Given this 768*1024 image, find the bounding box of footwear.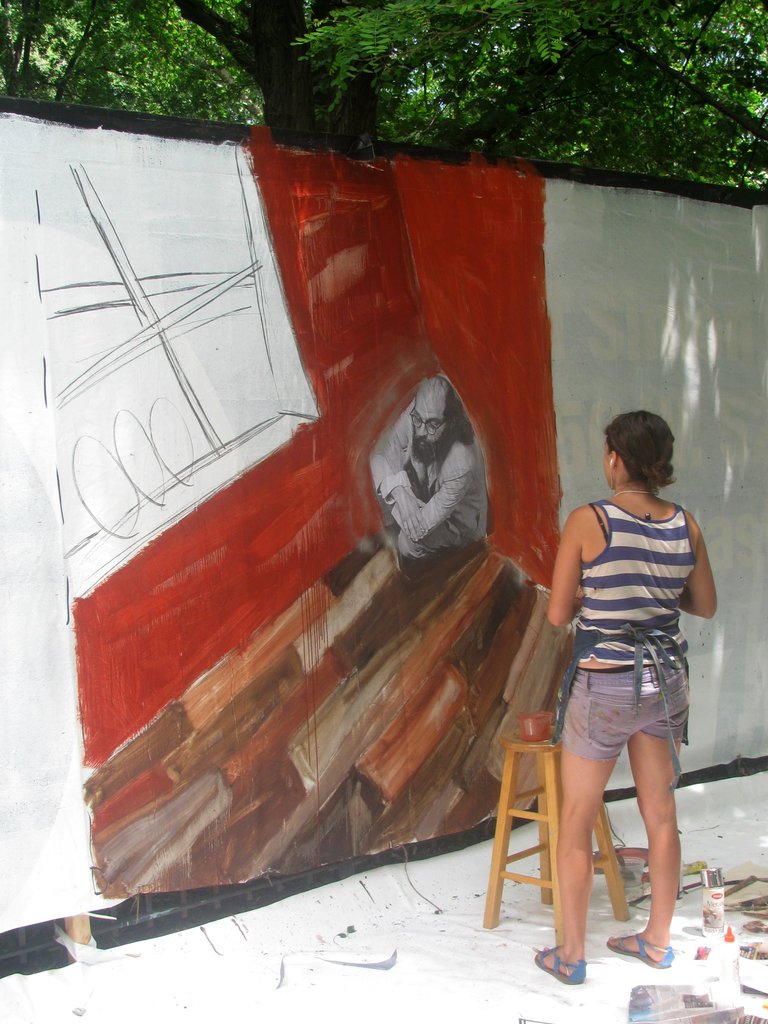
535:943:589:983.
